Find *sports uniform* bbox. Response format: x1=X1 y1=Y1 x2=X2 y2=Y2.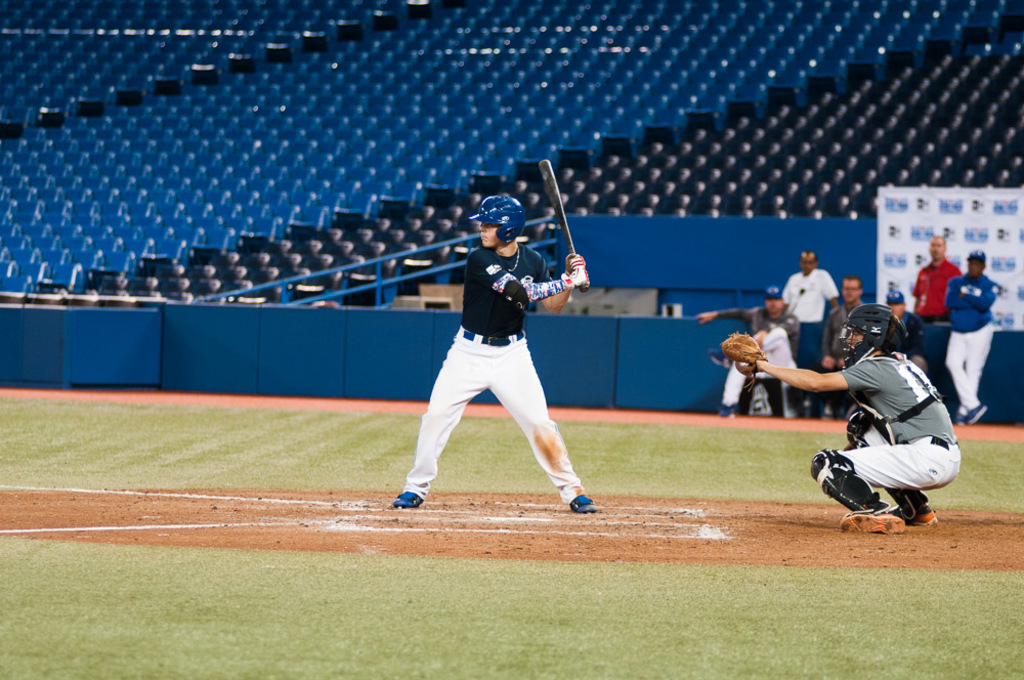
x1=716 y1=304 x2=969 y2=530.
